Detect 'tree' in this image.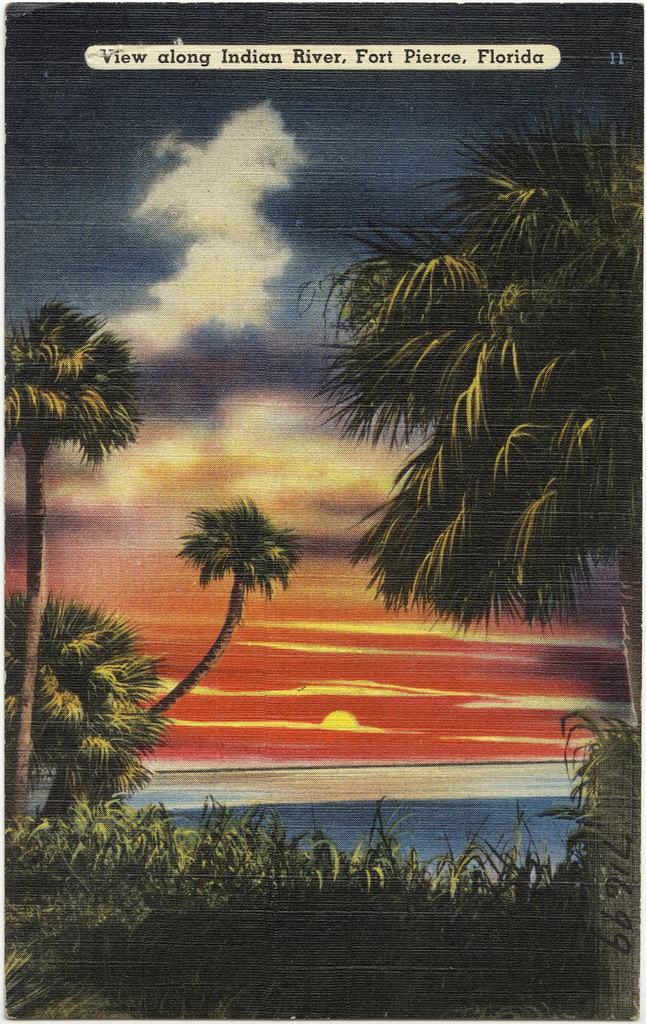
Detection: 42,494,307,821.
